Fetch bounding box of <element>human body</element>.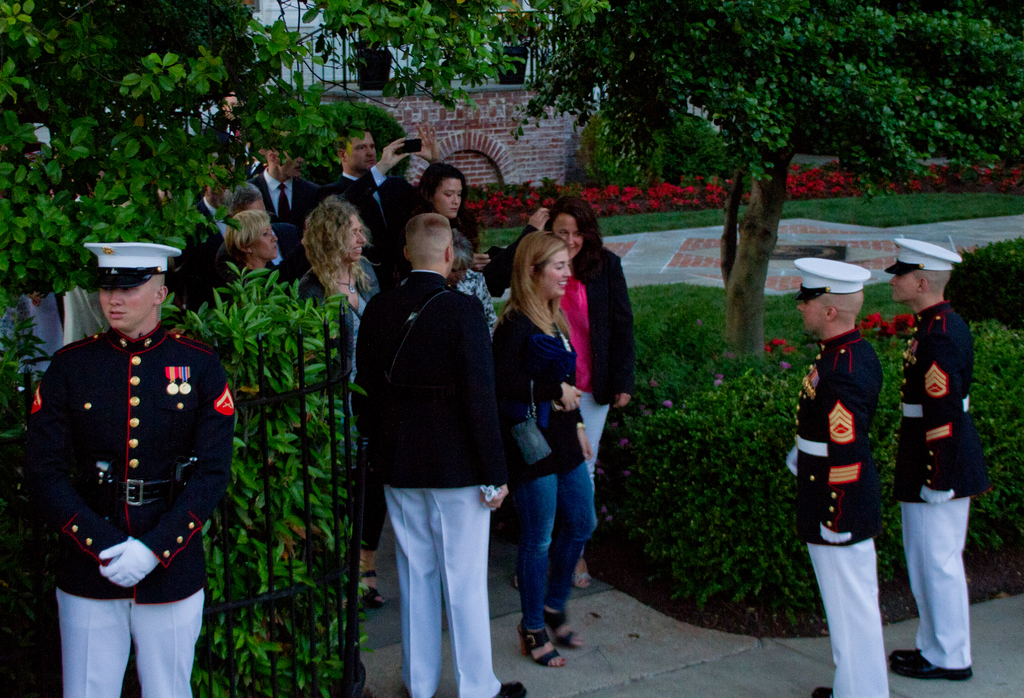
Bbox: <region>492, 280, 602, 666</region>.
